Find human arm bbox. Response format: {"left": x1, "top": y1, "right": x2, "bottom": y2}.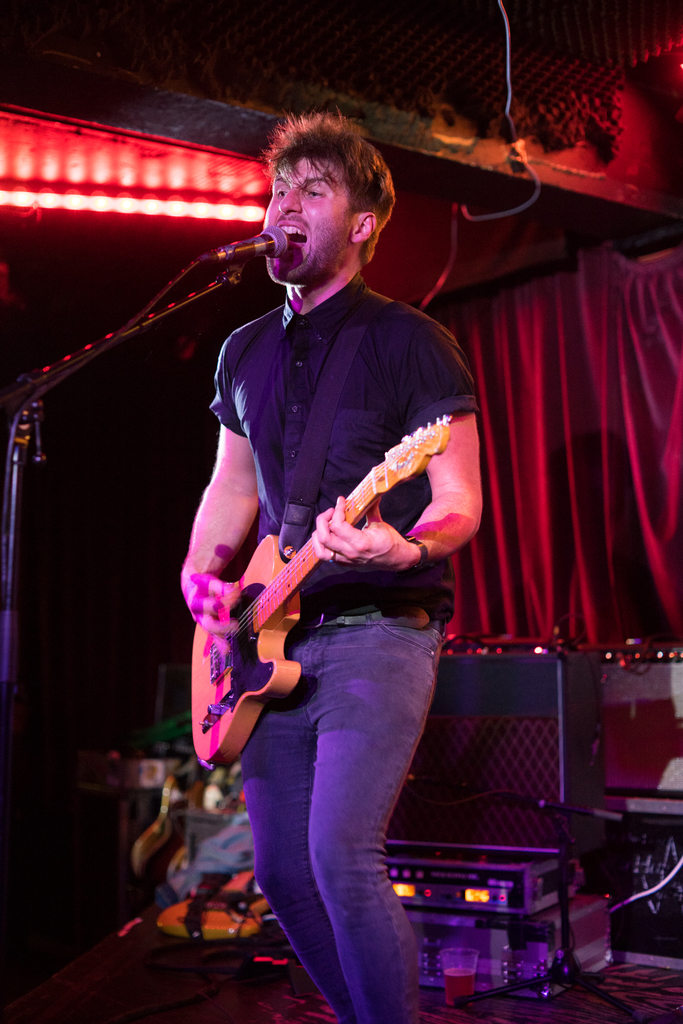
{"left": 178, "top": 333, "right": 259, "bottom": 638}.
